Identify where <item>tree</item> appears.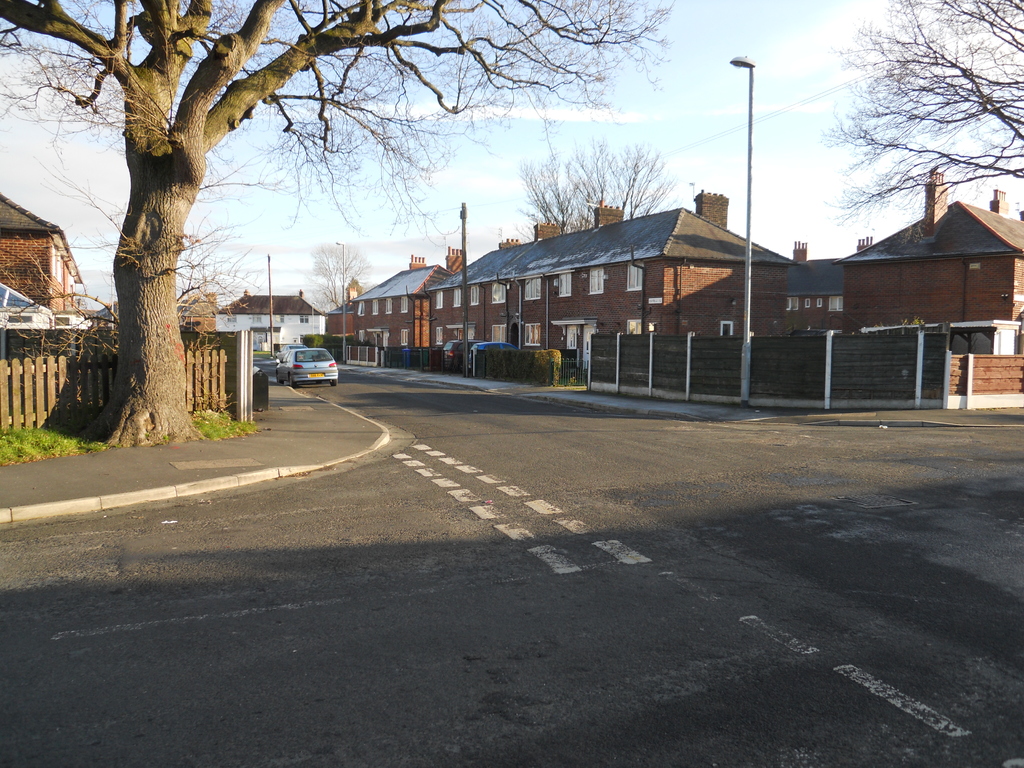
Appears at 515,139,681,247.
